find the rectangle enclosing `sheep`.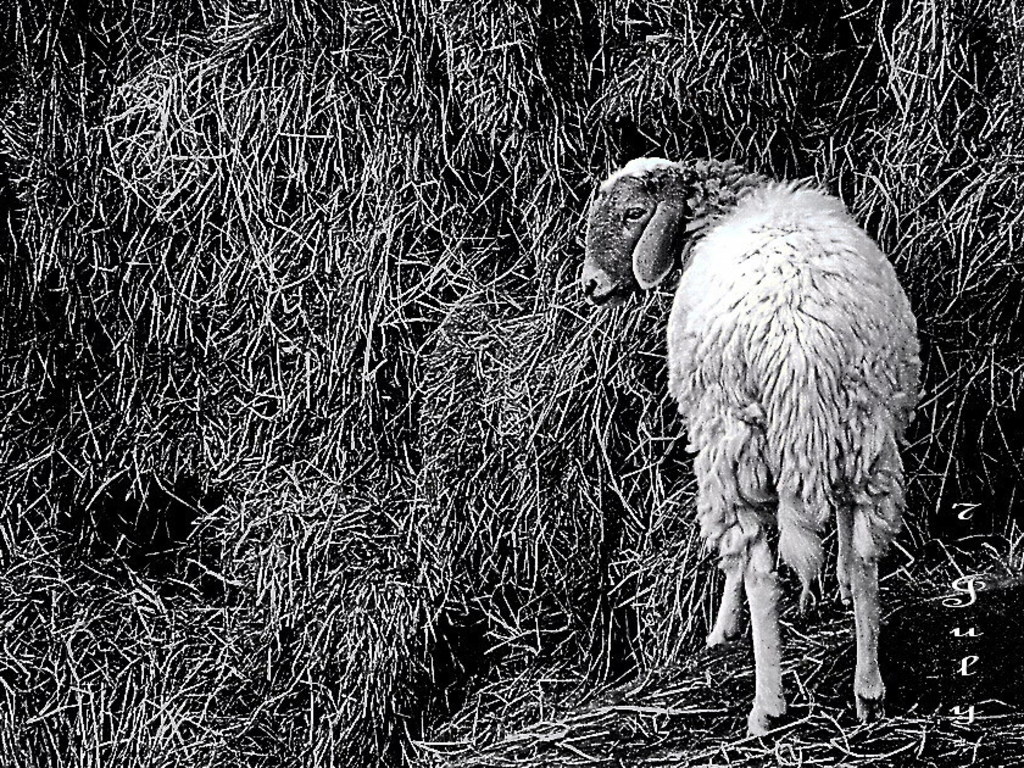
[left=579, top=154, right=925, bottom=741].
